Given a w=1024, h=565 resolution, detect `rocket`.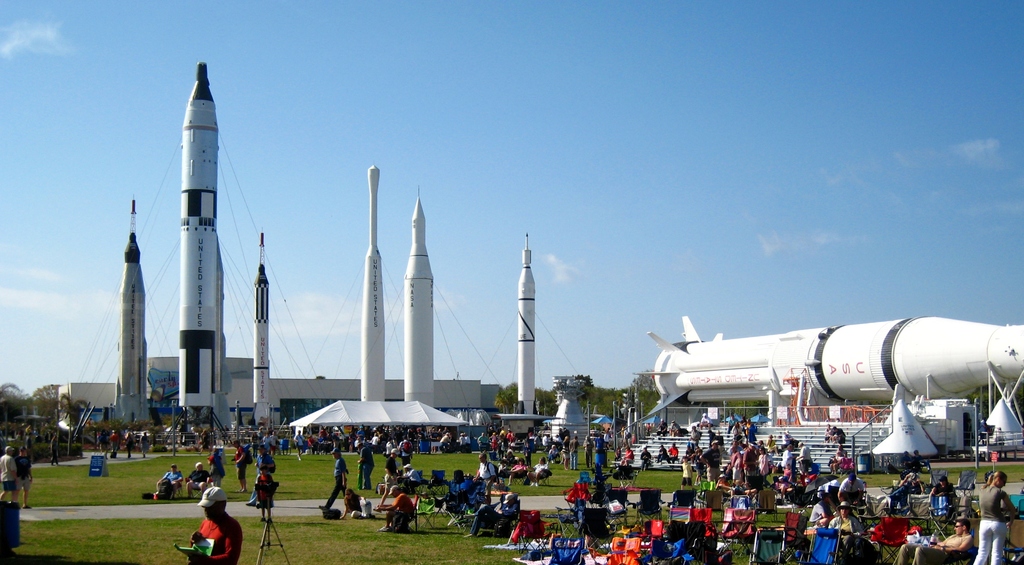
pyautogui.locateOnScreen(402, 187, 431, 411).
